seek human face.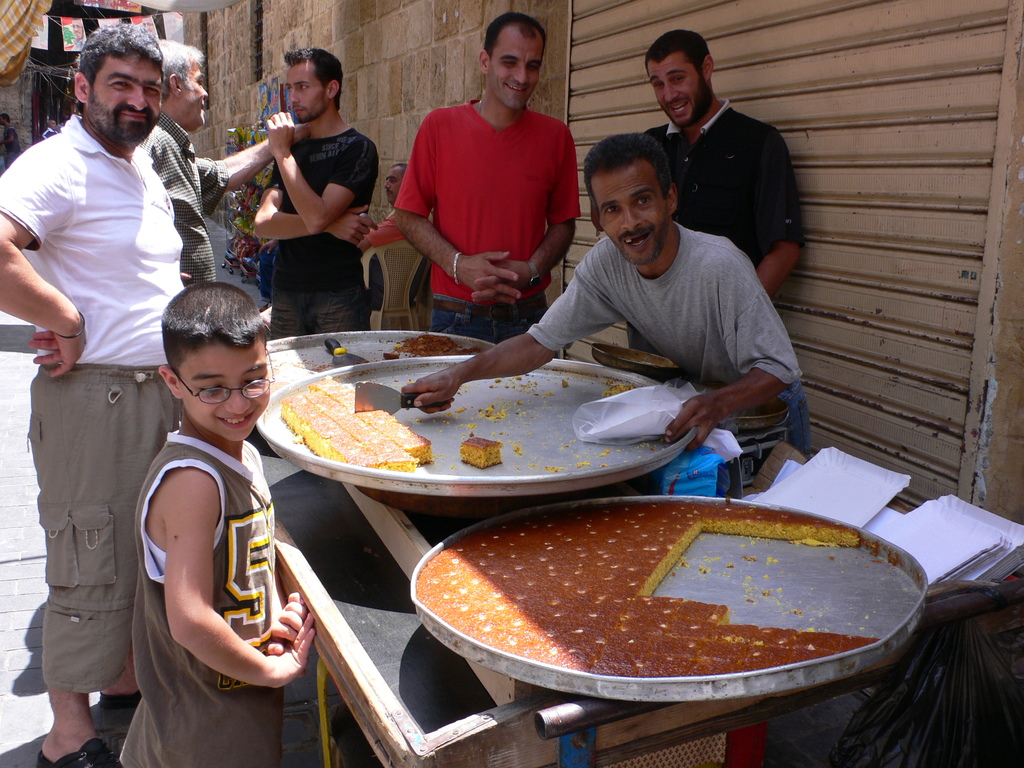
box=[493, 38, 542, 114].
